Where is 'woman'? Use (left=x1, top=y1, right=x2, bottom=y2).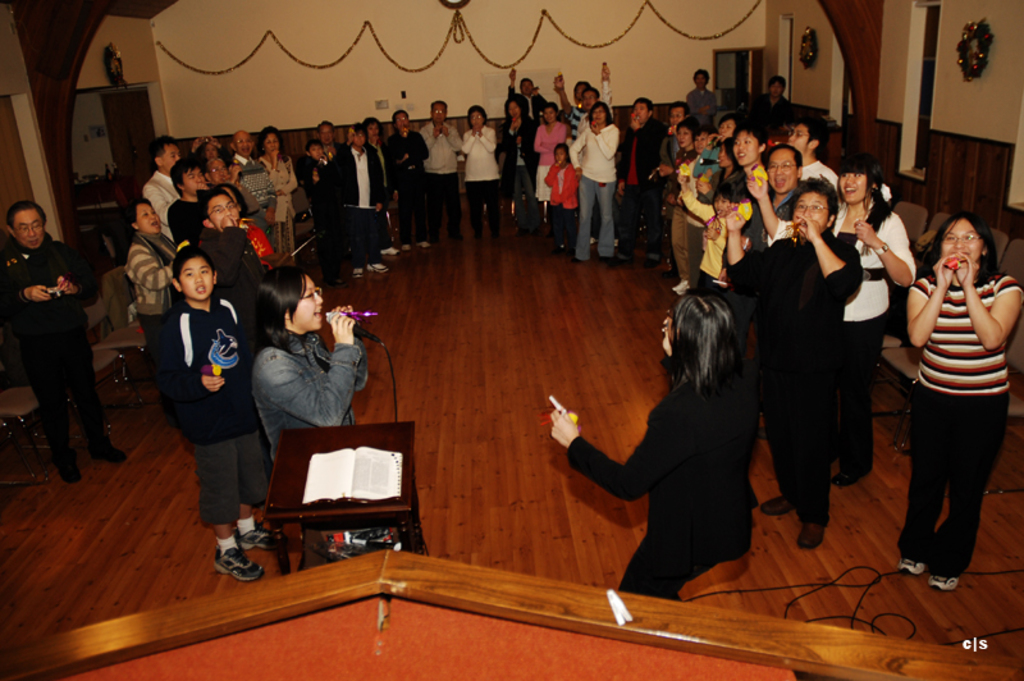
(left=250, top=265, right=369, bottom=460).
